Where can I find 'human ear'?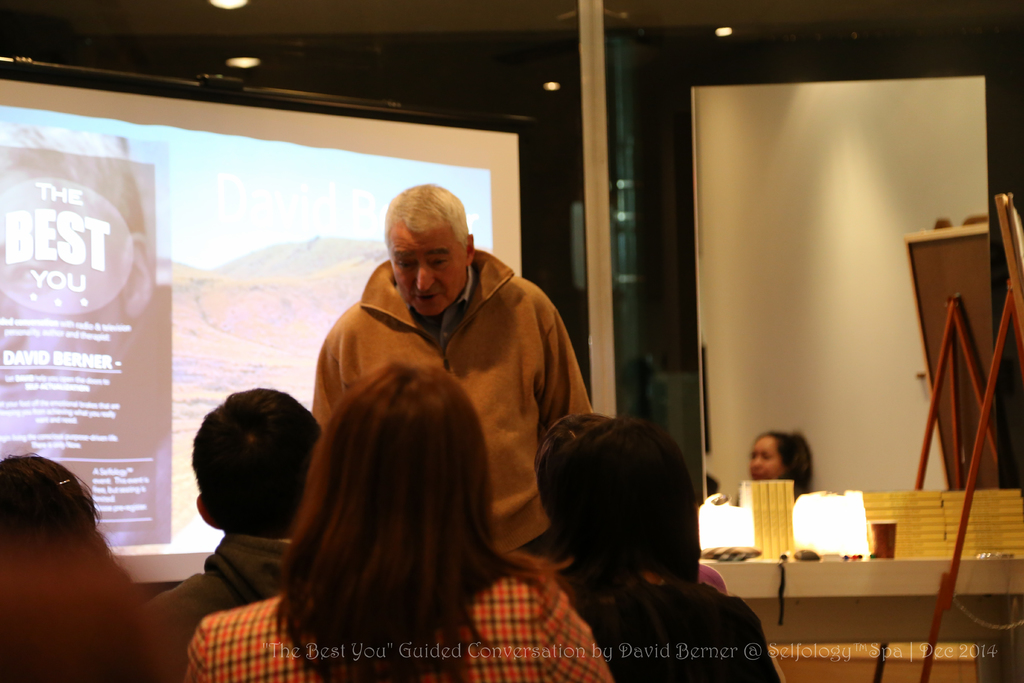
You can find it at detection(467, 231, 477, 264).
